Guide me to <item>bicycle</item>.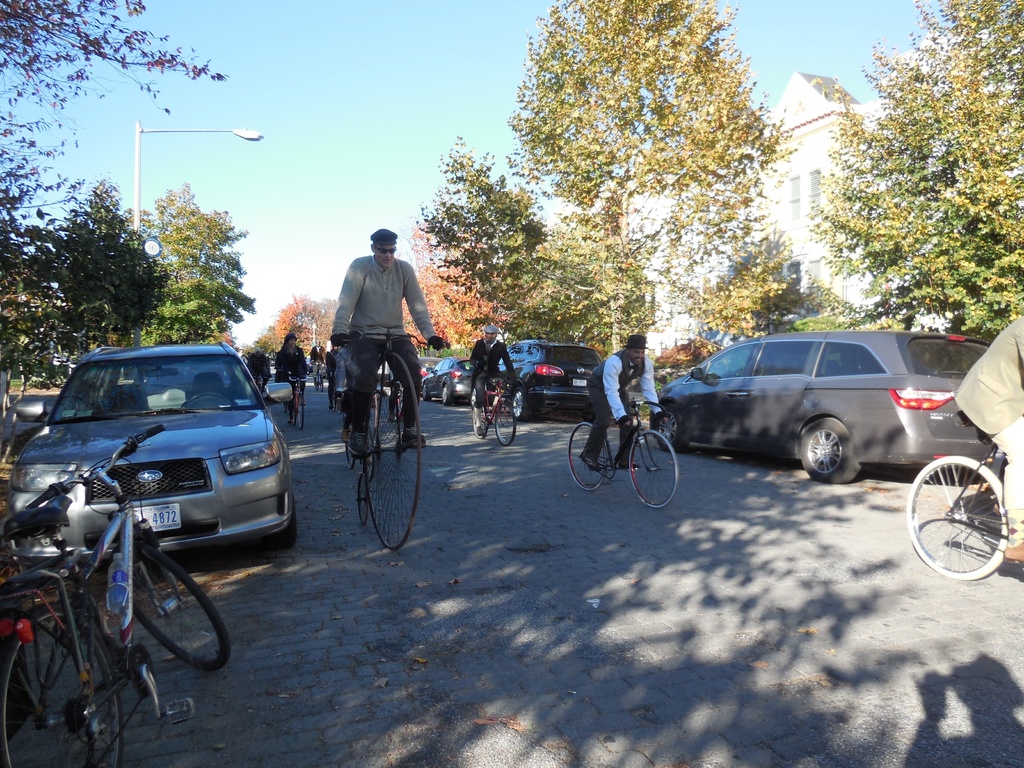
Guidance: 470, 373, 528, 447.
